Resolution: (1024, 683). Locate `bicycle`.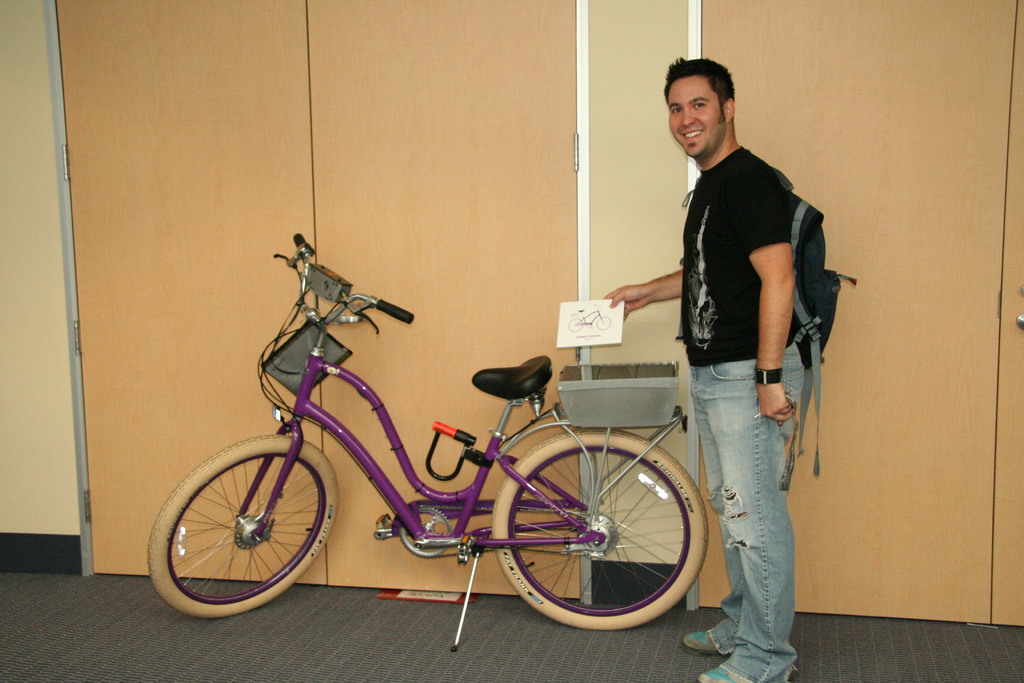
locate(115, 273, 852, 648).
